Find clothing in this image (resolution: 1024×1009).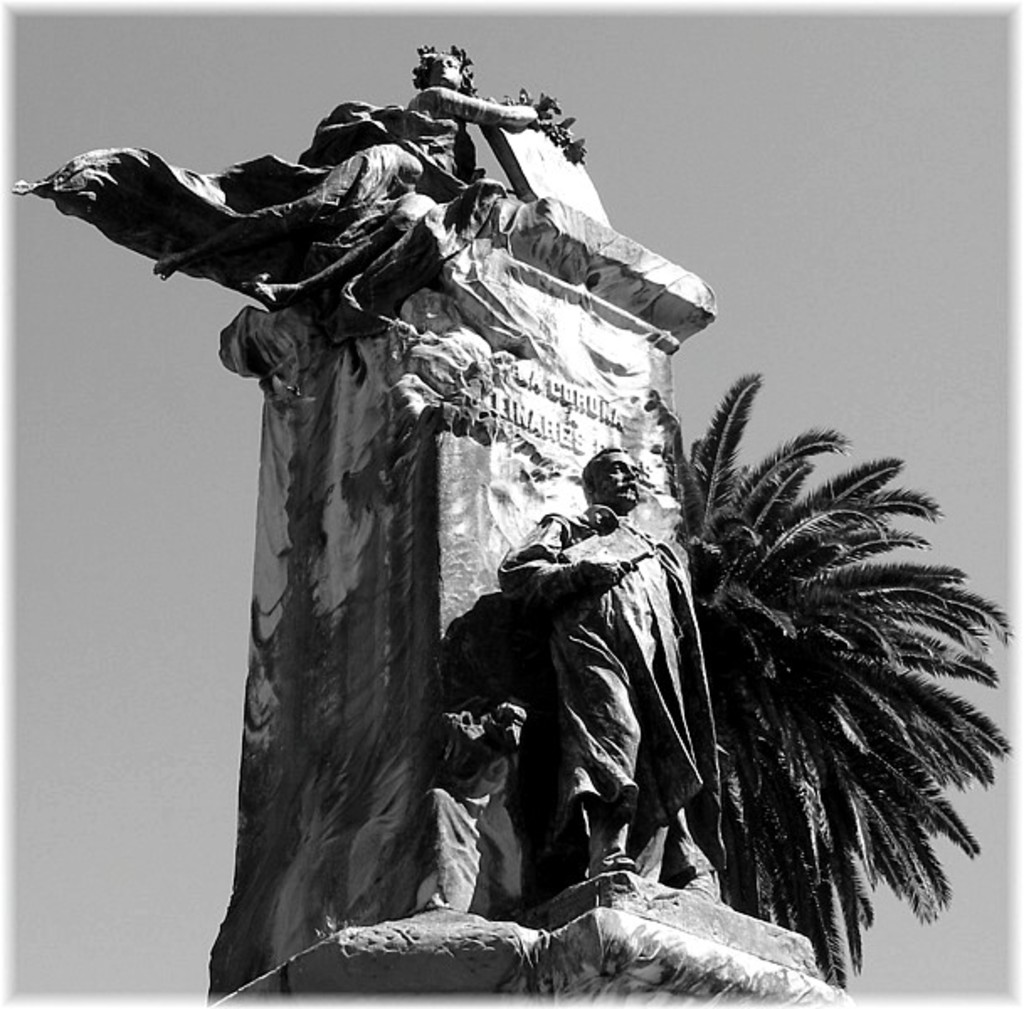
bbox(10, 96, 486, 309).
